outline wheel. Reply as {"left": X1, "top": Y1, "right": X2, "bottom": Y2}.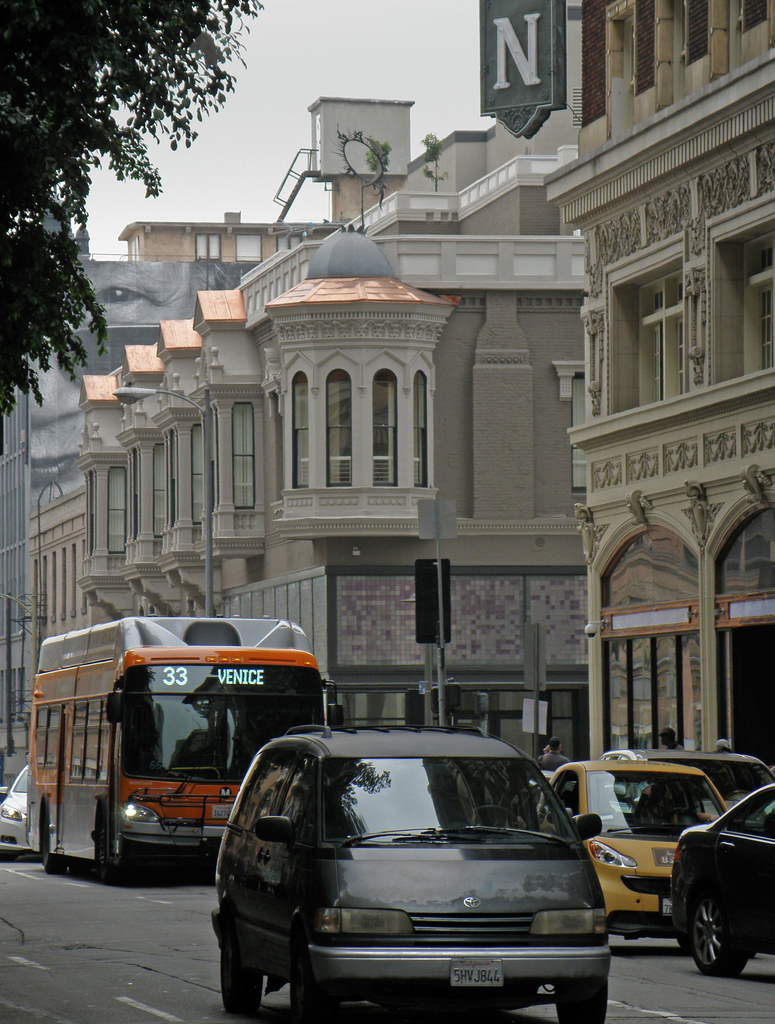
{"left": 218, "top": 928, "right": 257, "bottom": 1023}.
